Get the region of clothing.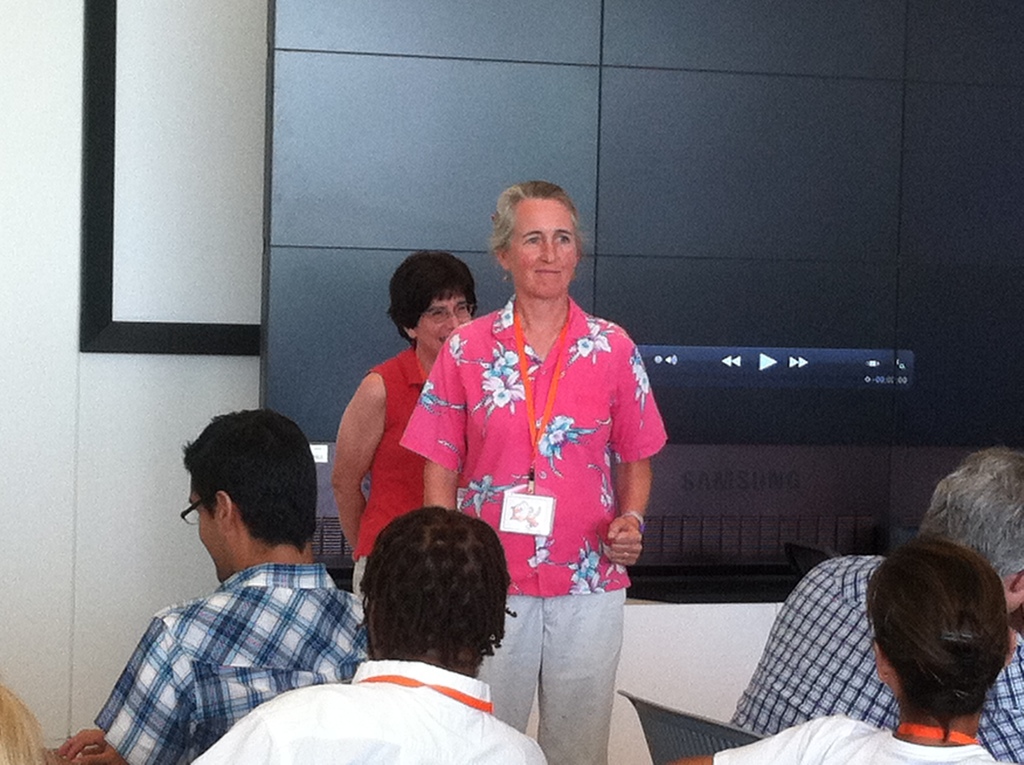
box=[188, 654, 553, 764].
